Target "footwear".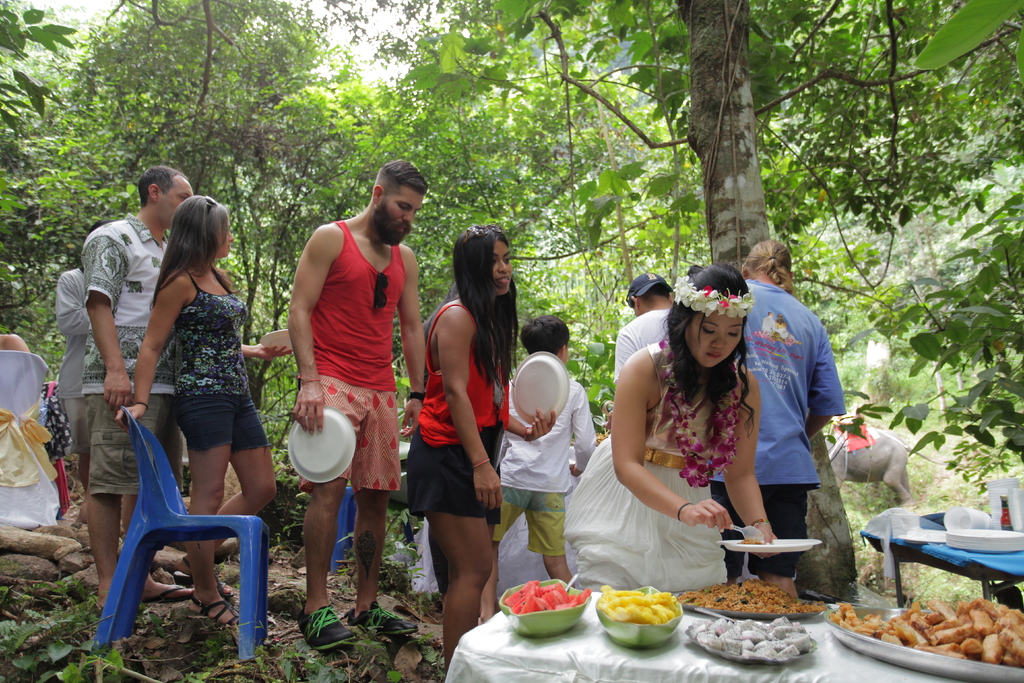
Target region: x1=285, y1=596, x2=351, y2=668.
